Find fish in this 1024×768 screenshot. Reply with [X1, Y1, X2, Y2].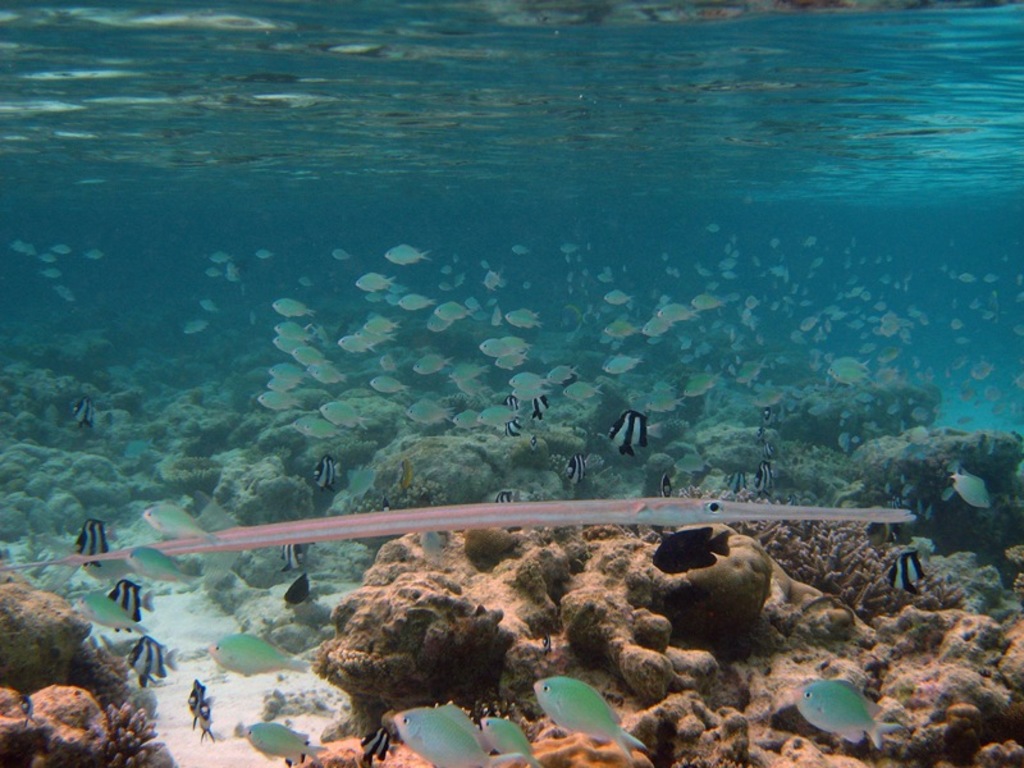
[124, 632, 184, 682].
